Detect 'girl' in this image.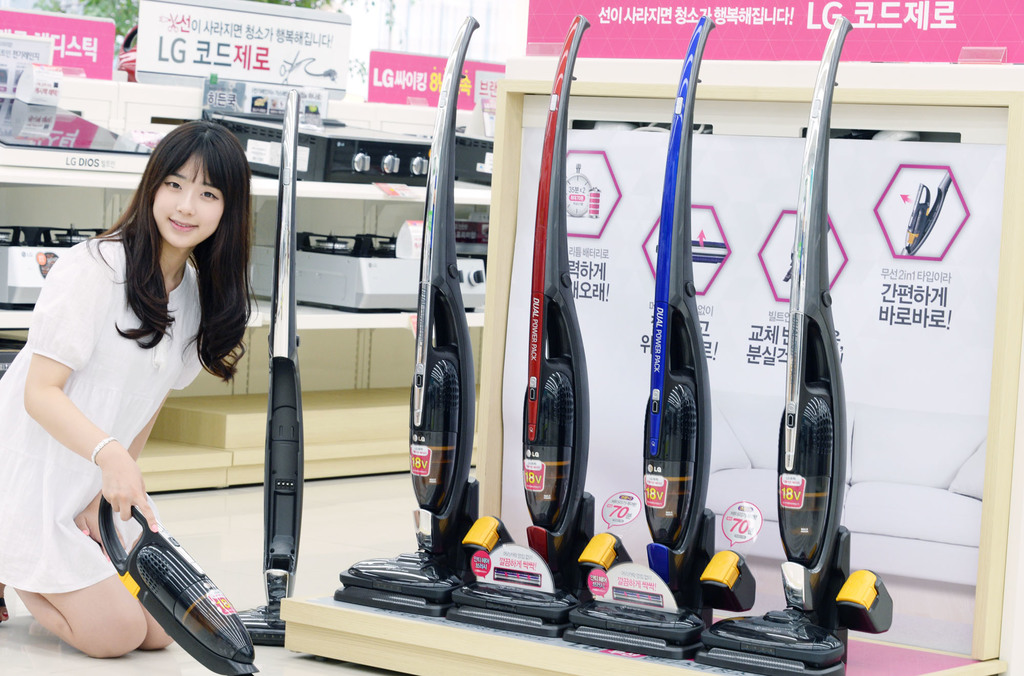
Detection: pyautogui.locateOnScreen(0, 118, 258, 659).
